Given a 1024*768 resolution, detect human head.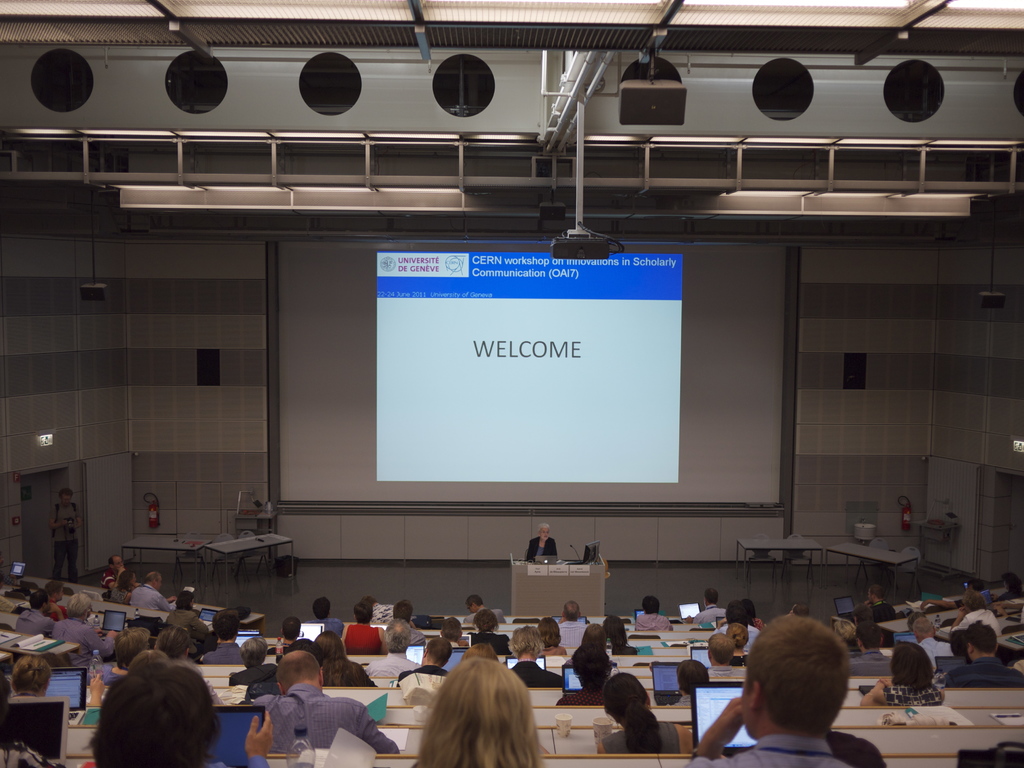
left=573, top=647, right=612, bottom=689.
